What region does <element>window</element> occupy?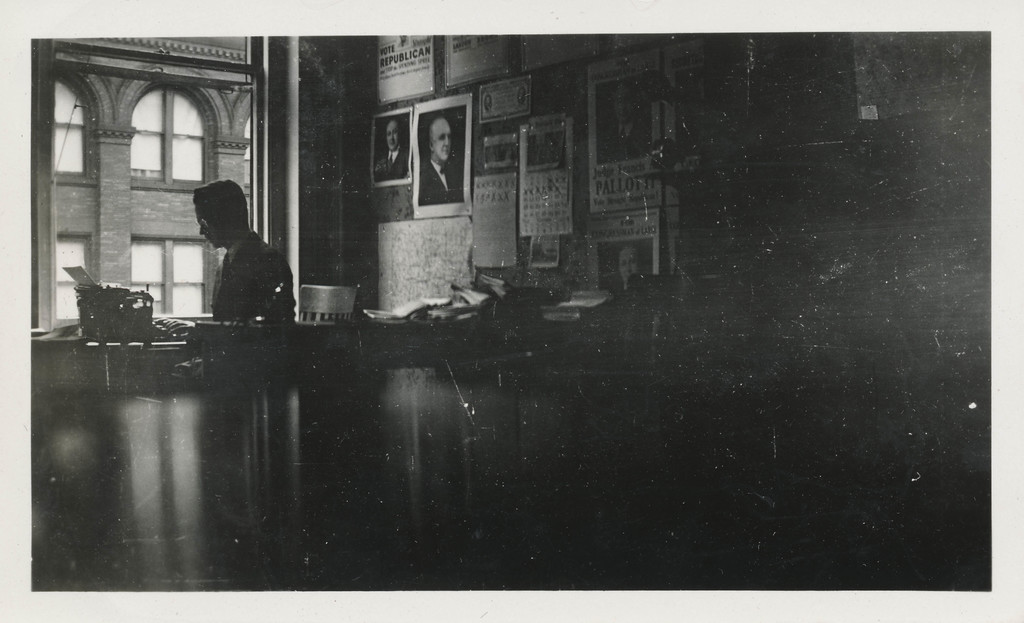
[131, 238, 208, 318].
